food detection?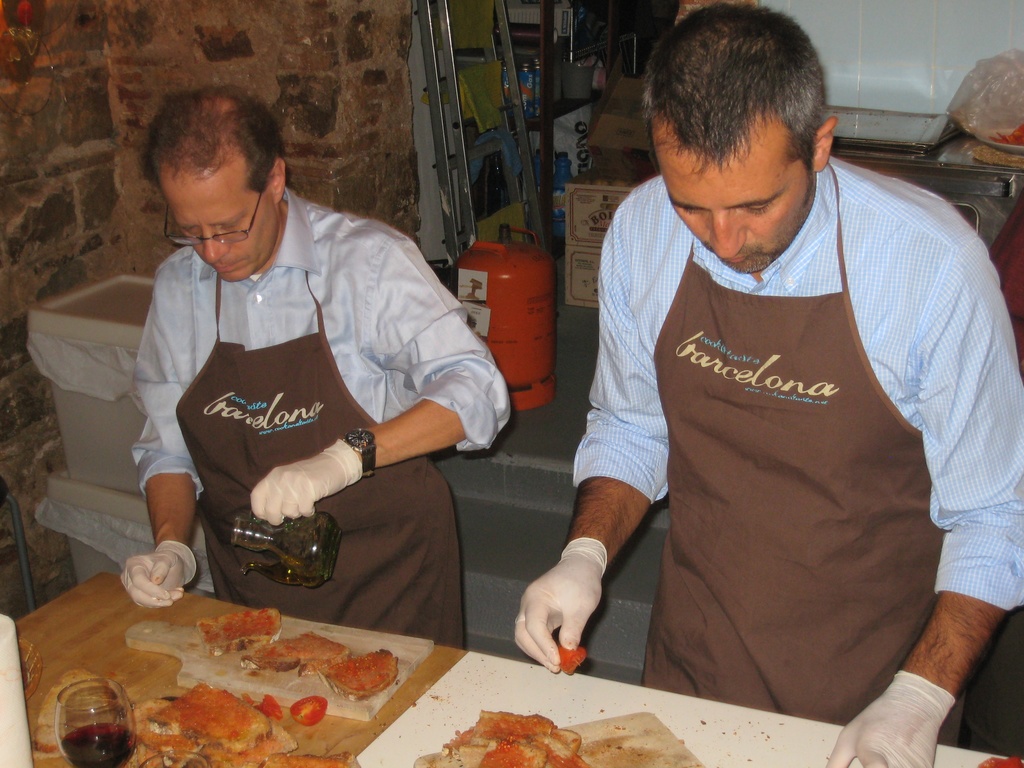
bbox(236, 628, 339, 669)
